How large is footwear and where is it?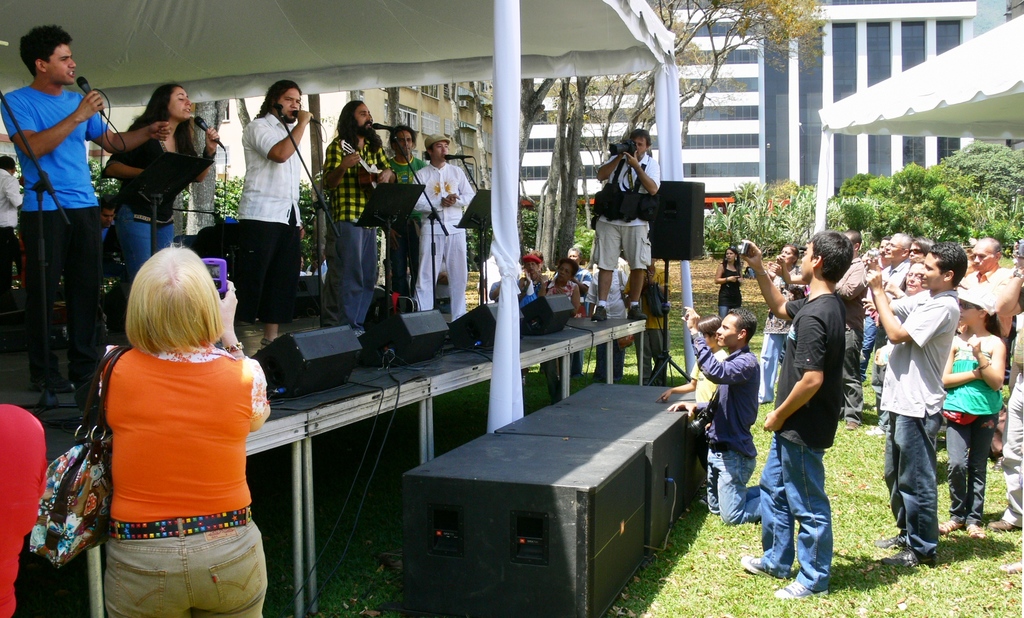
Bounding box: bbox=[628, 302, 645, 320].
